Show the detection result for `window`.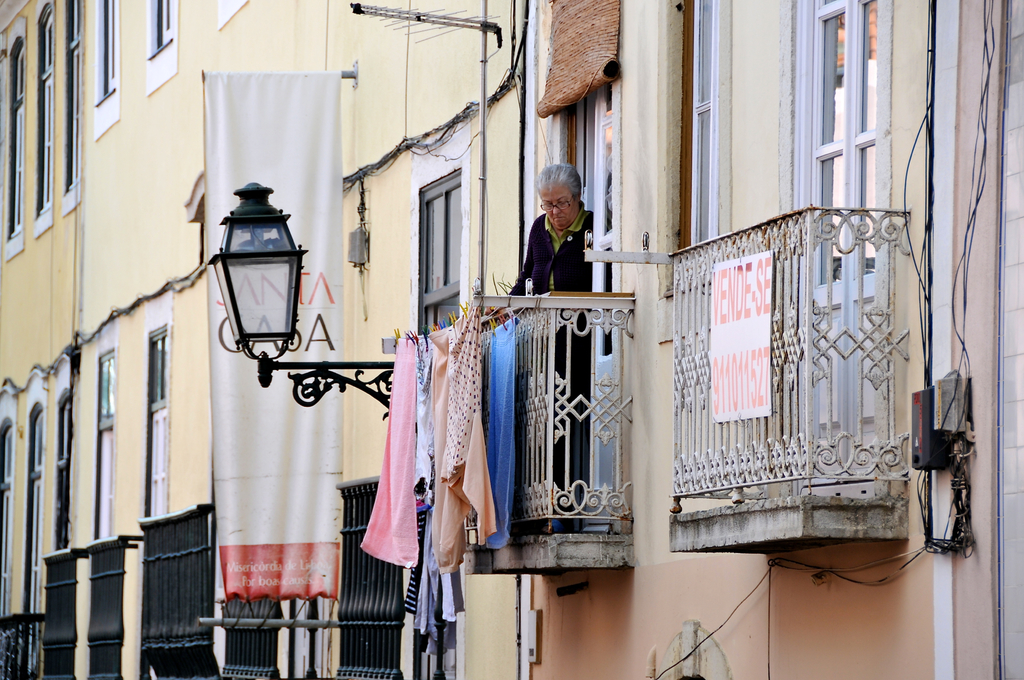
bbox=(804, 0, 887, 305).
